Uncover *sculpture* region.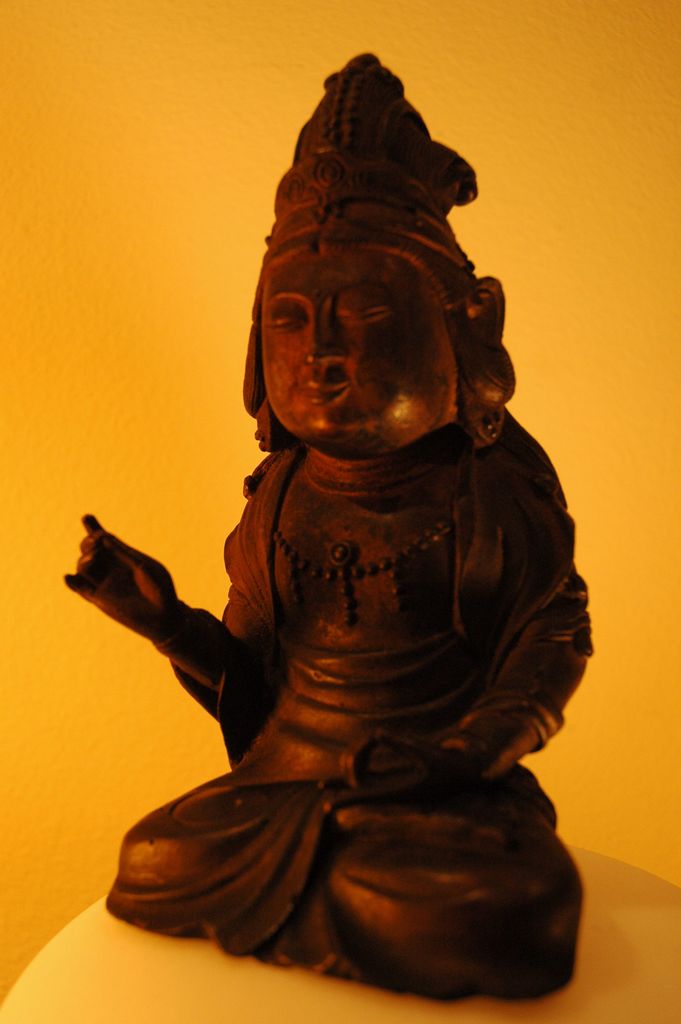
Uncovered: (x1=60, y1=55, x2=592, y2=1008).
